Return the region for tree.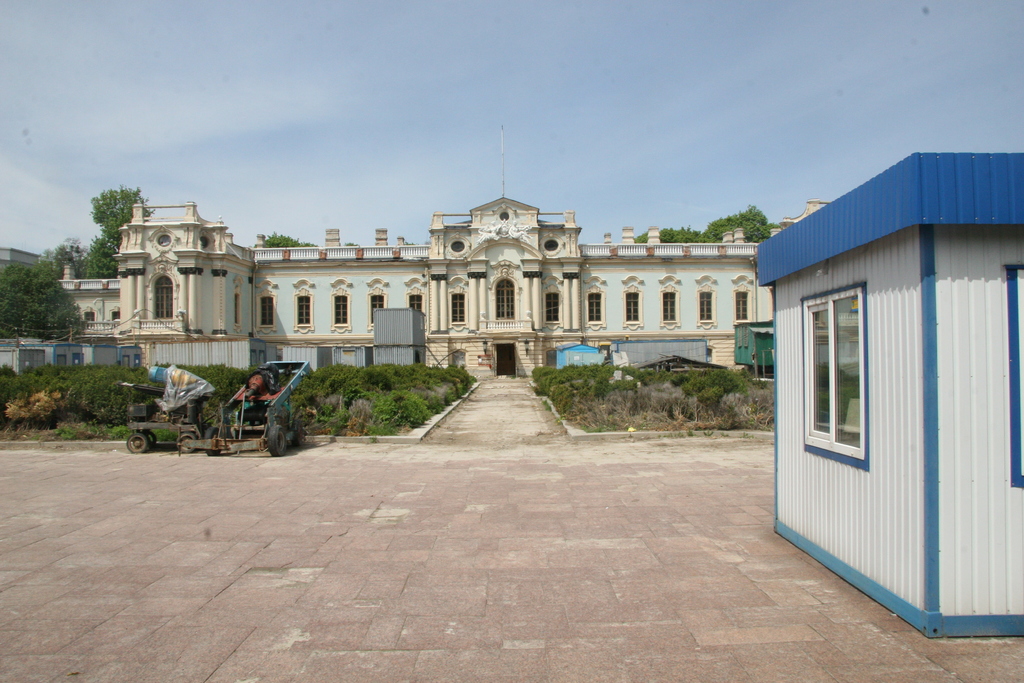
Rect(259, 231, 317, 256).
